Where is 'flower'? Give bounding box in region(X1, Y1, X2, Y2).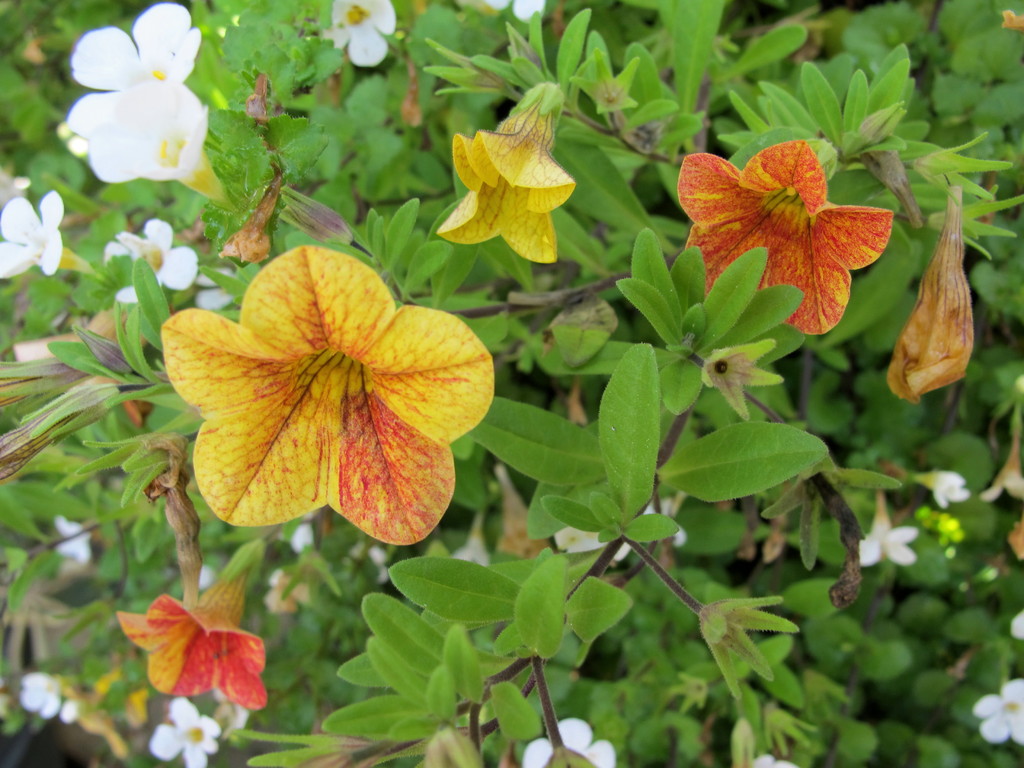
region(18, 672, 68, 713).
